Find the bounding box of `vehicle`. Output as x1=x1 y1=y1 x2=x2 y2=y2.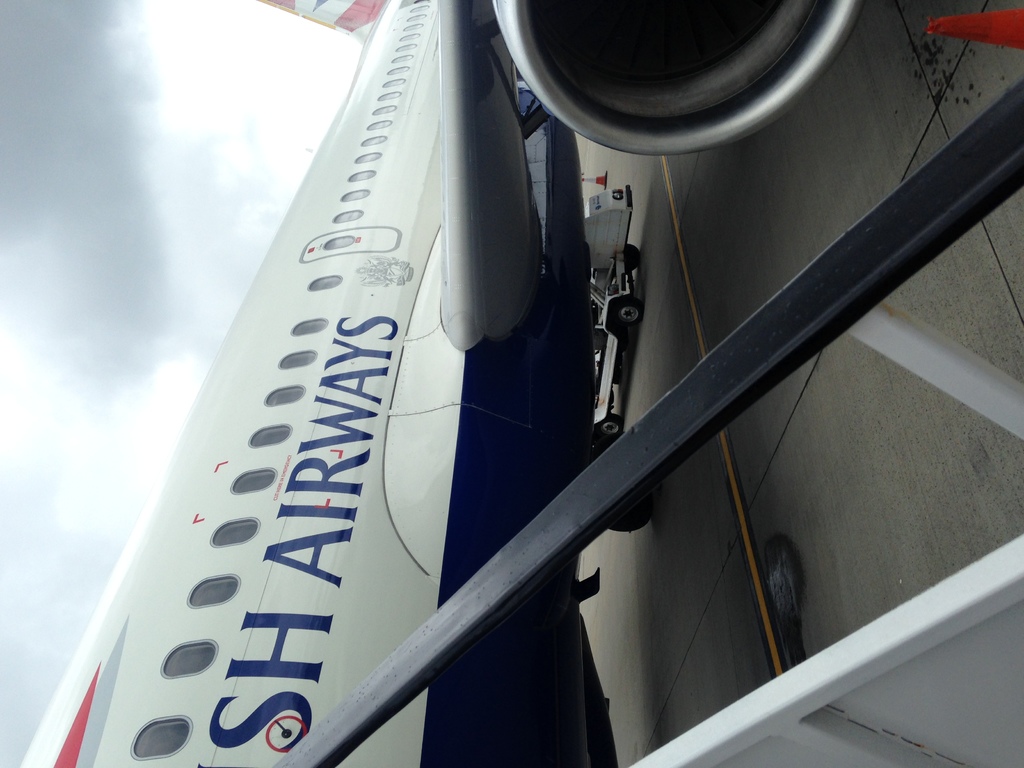
x1=0 y1=13 x2=1023 y2=767.
